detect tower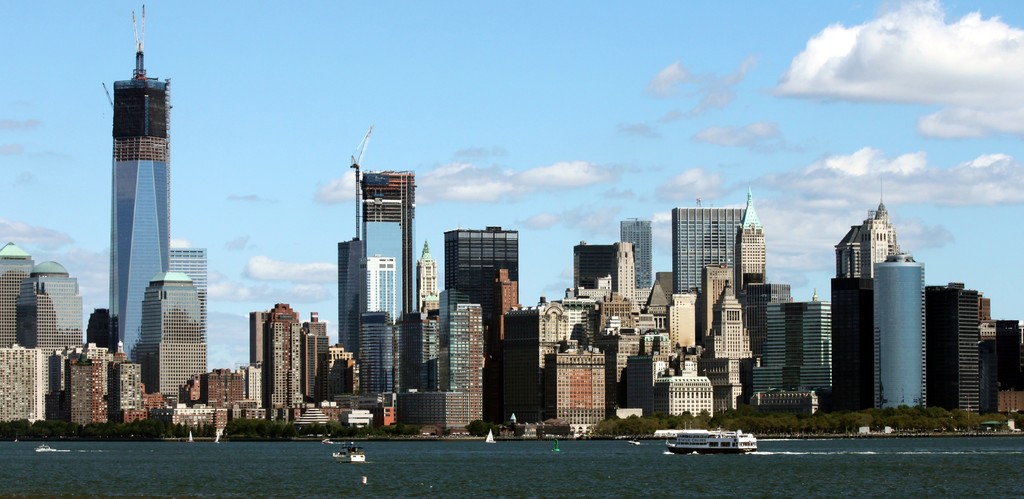
[831,279,874,416]
